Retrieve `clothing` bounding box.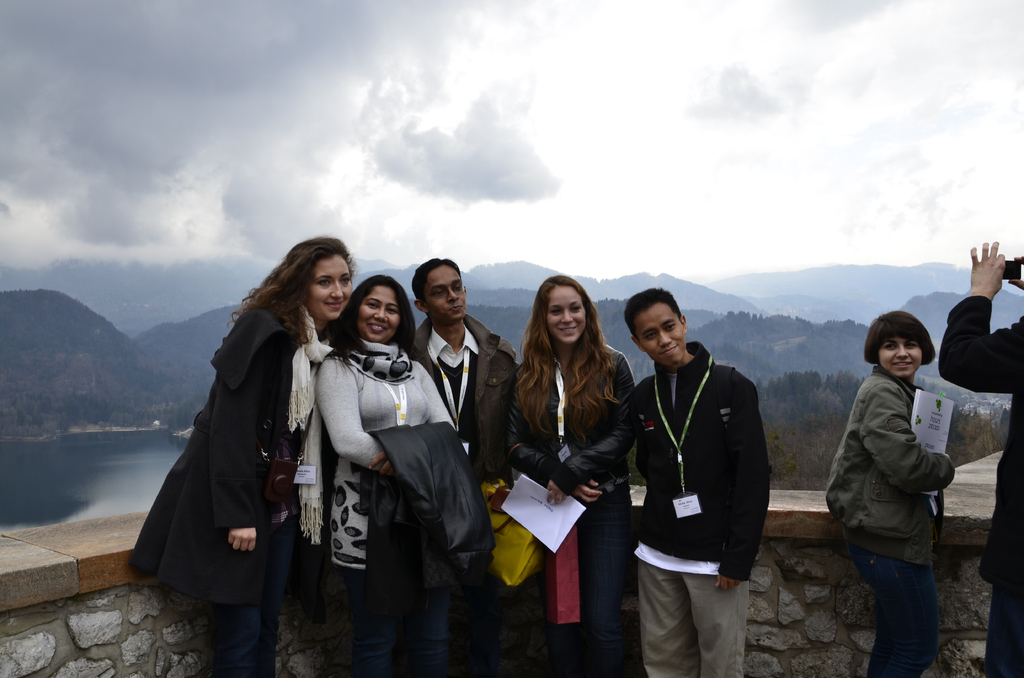
Bounding box: (left=143, top=254, right=355, bottom=655).
